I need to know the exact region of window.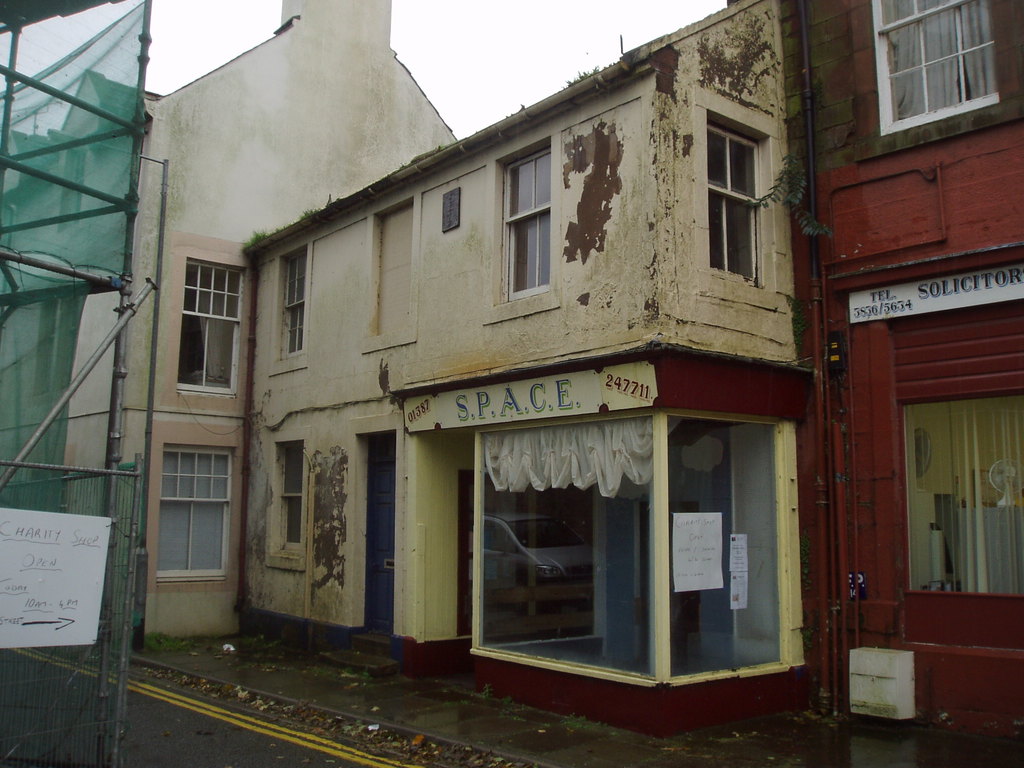
Region: bbox(267, 425, 313, 573).
